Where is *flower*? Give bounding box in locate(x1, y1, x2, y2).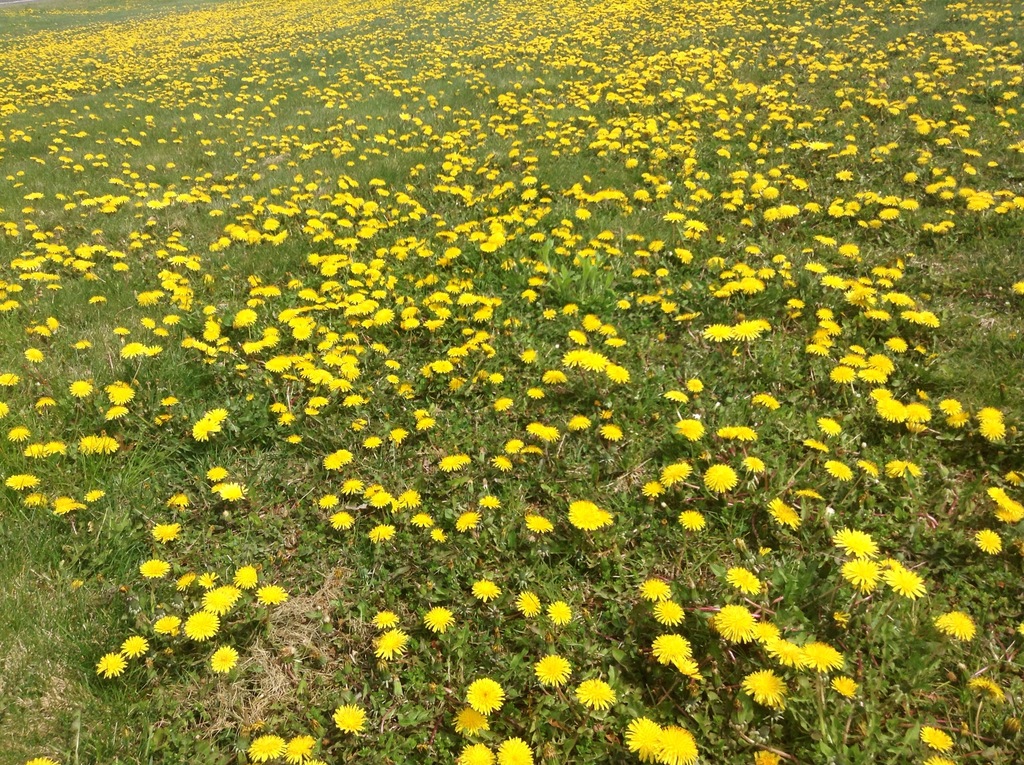
locate(51, 494, 84, 521).
